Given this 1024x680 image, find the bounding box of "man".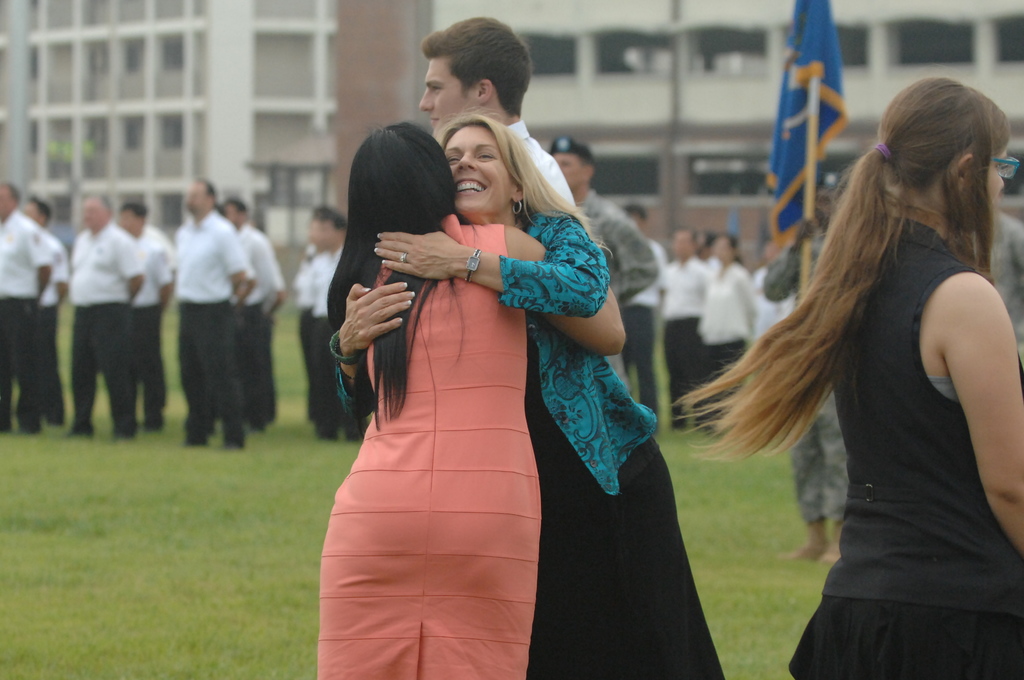
68, 195, 143, 437.
